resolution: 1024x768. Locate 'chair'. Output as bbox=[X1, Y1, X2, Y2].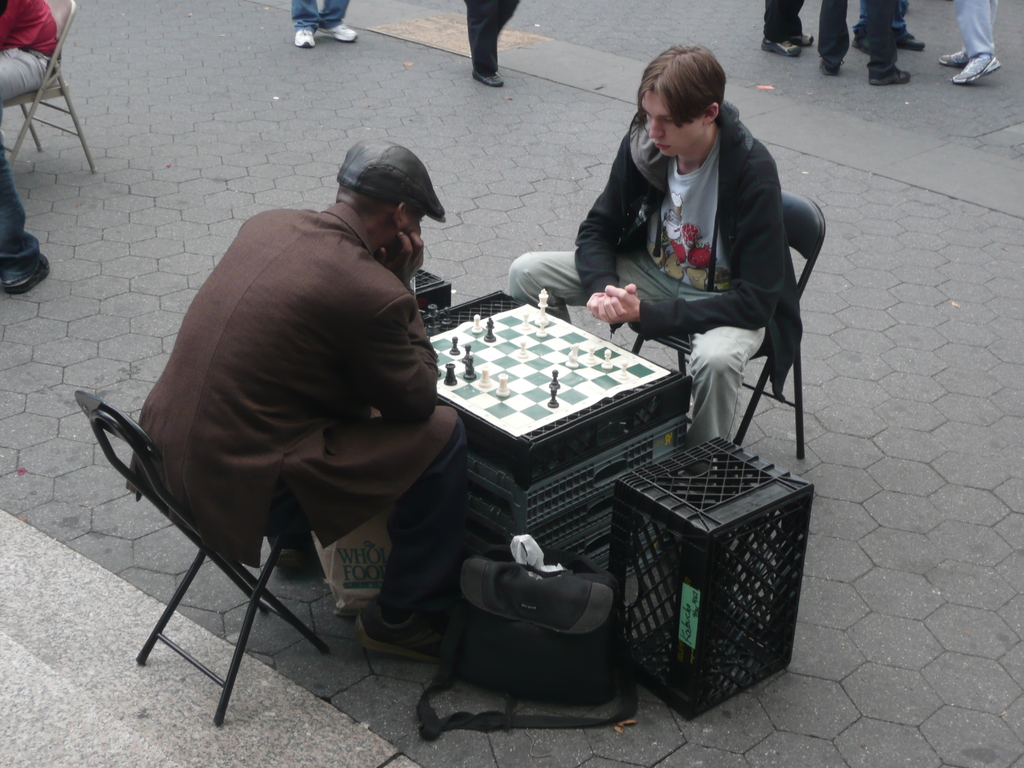
bbox=[0, 0, 95, 171].
